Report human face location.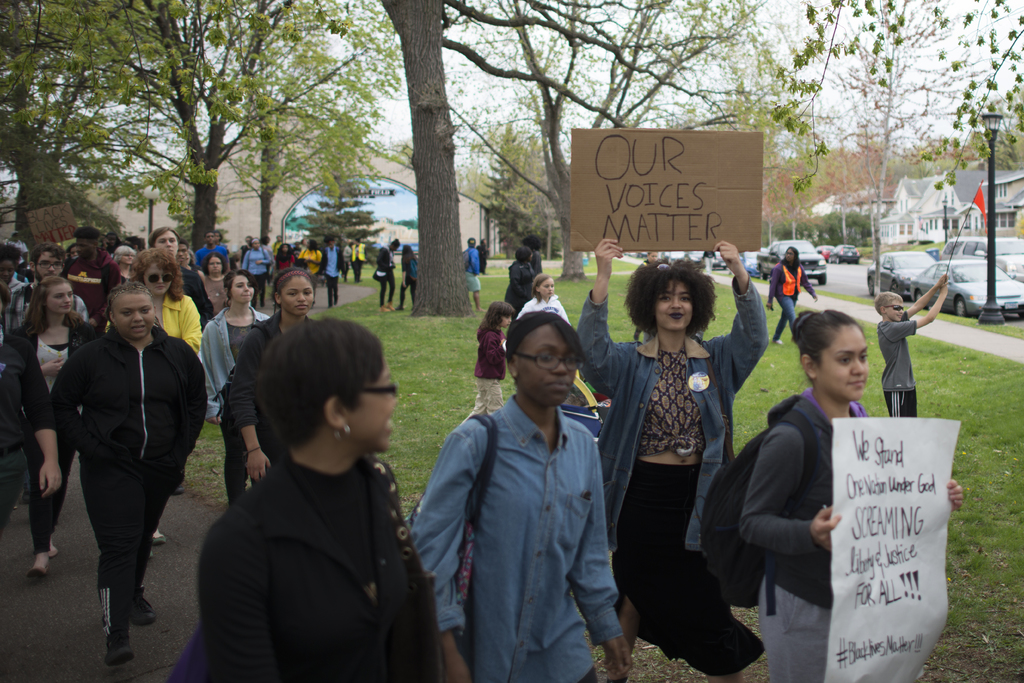
Report: {"x1": 47, "y1": 281, "x2": 76, "y2": 311}.
